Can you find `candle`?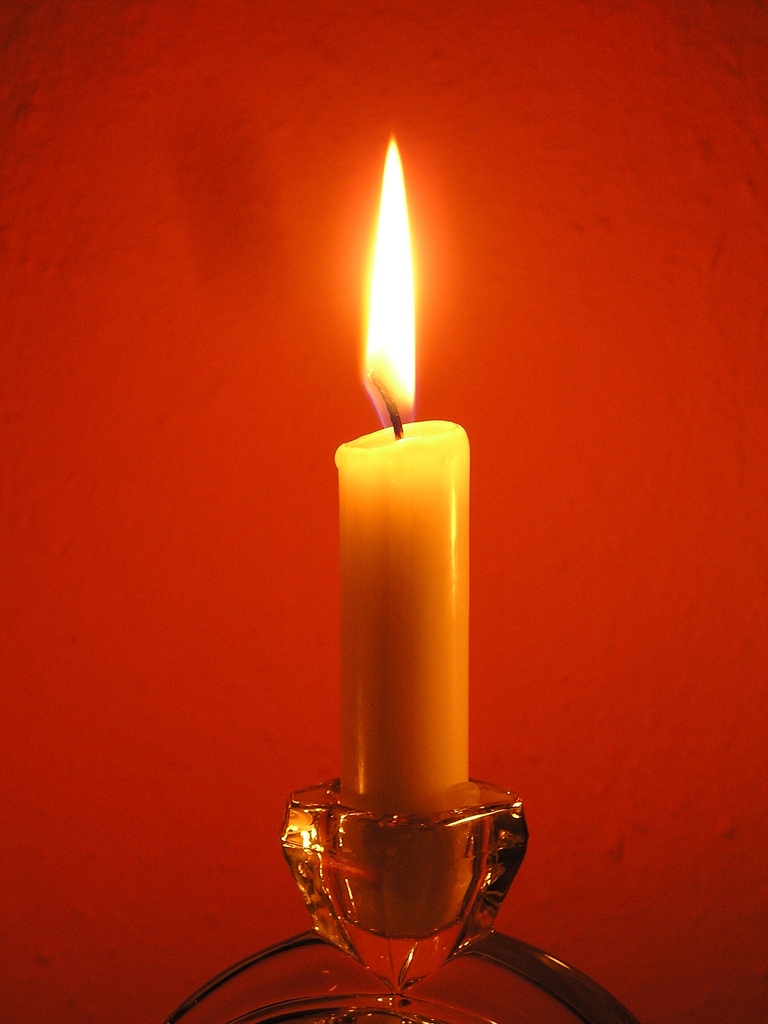
Yes, bounding box: locate(326, 374, 474, 934).
